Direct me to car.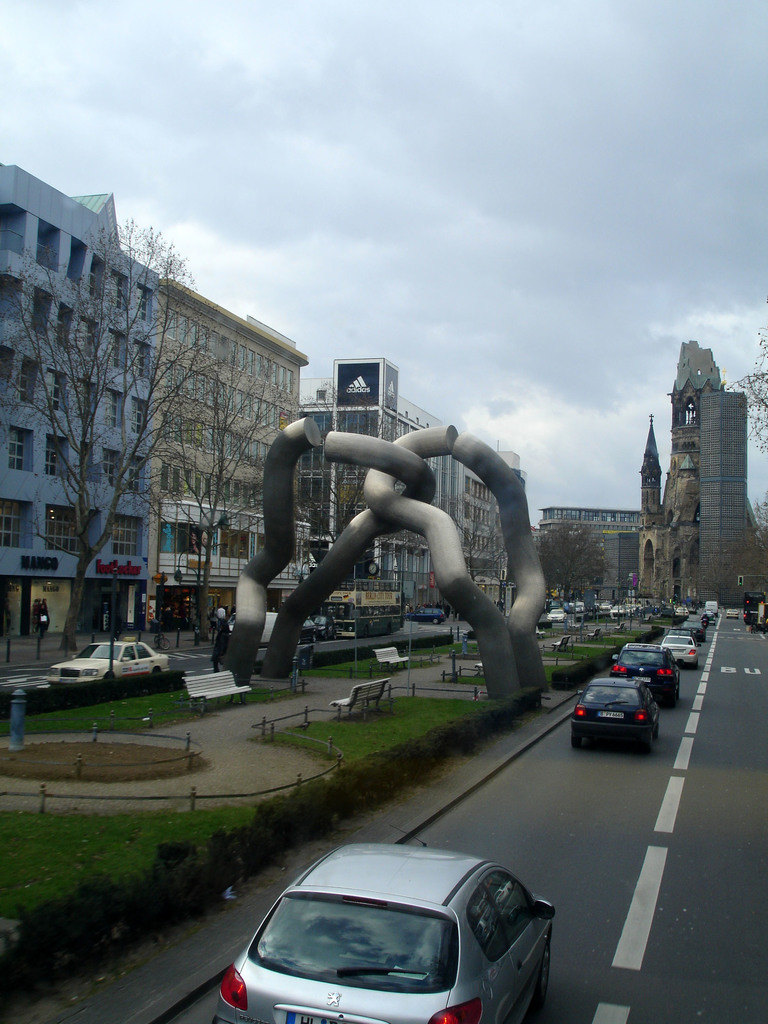
Direction: (x1=545, y1=607, x2=564, y2=625).
